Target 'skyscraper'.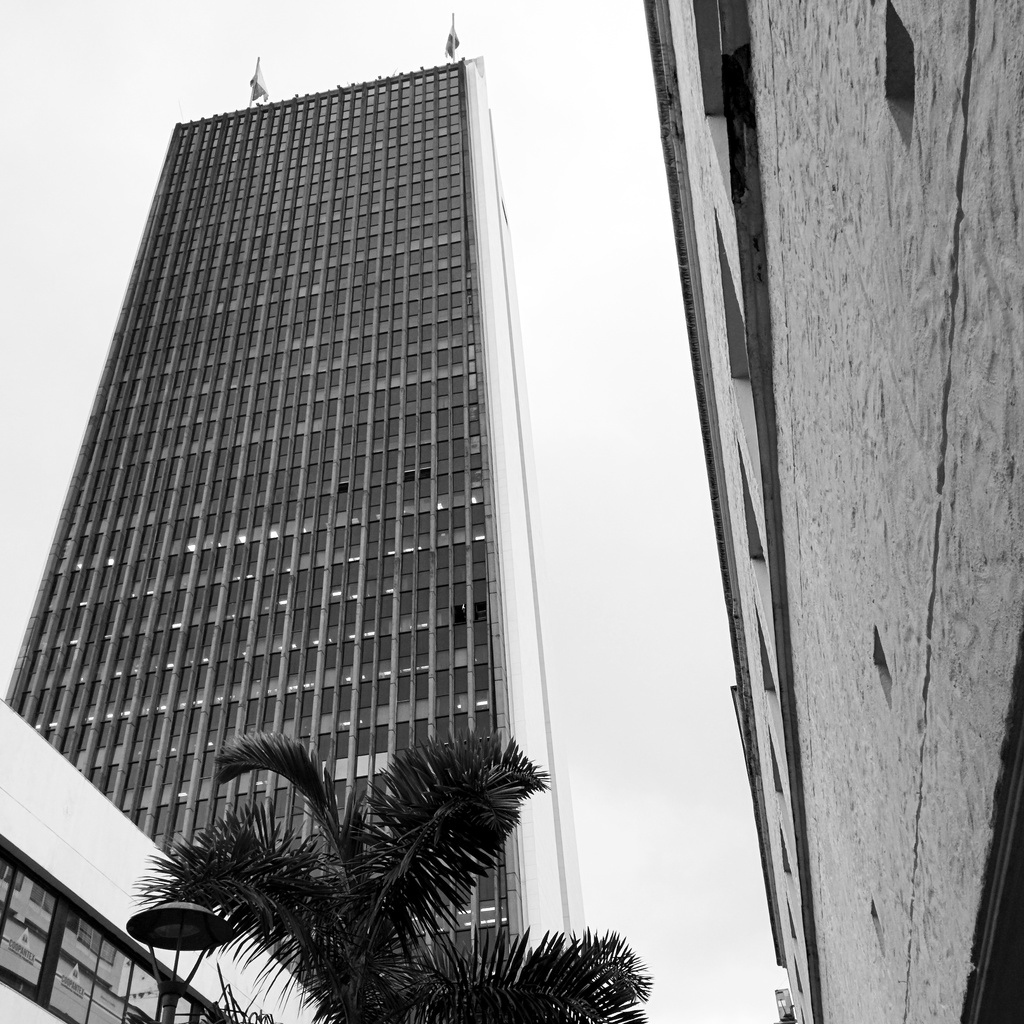
Target region: crop(198, 18, 627, 929).
